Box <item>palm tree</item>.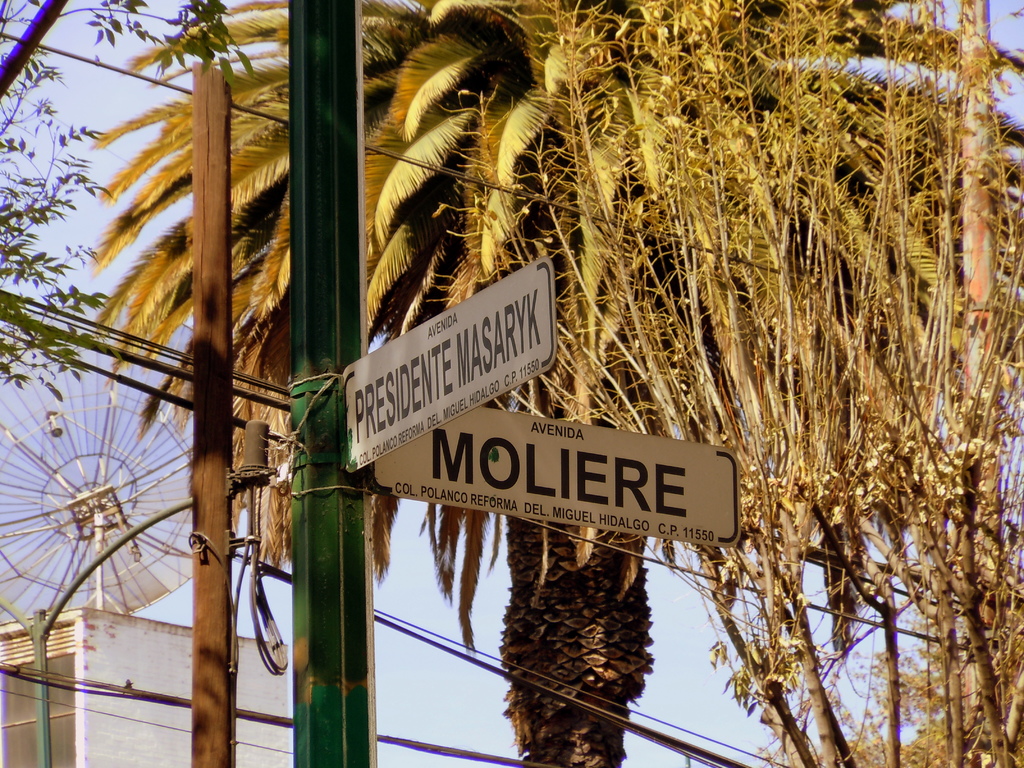
crop(100, 0, 1023, 767).
